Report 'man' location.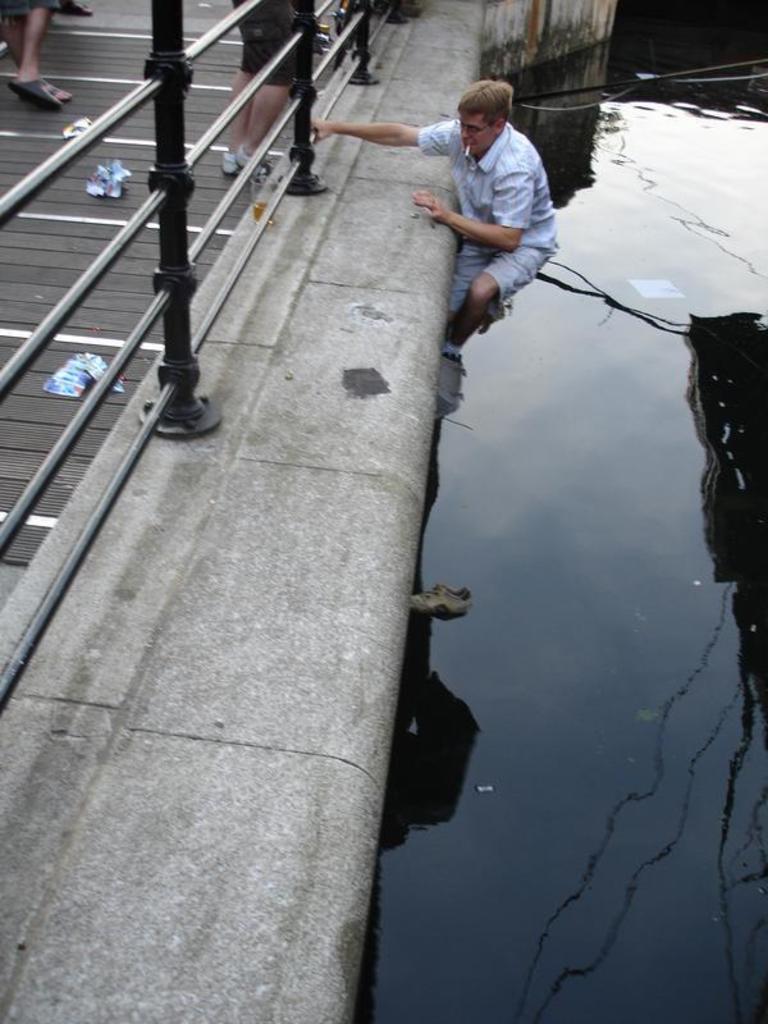
Report: rect(229, 0, 314, 168).
